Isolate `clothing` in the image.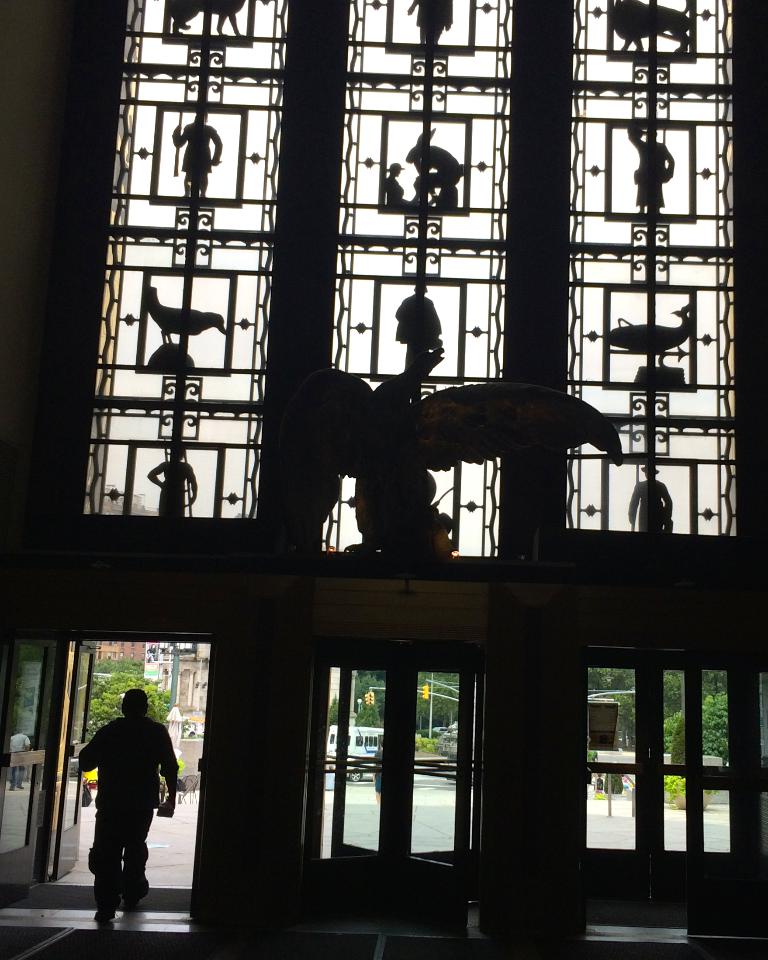
Isolated region: [x1=74, y1=723, x2=187, y2=910].
